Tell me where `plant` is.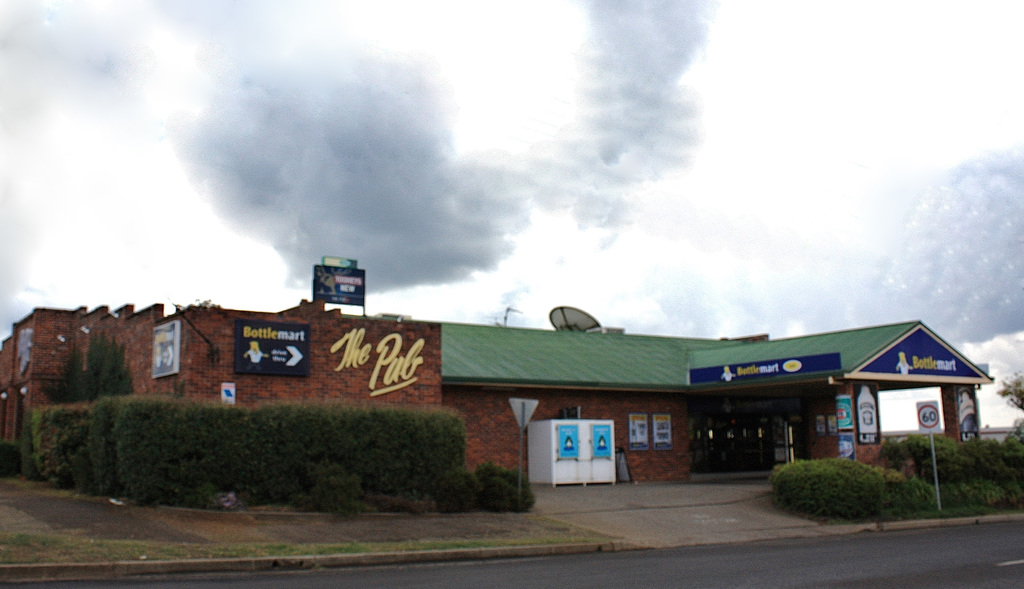
`plant` is at Rect(995, 371, 1023, 408).
